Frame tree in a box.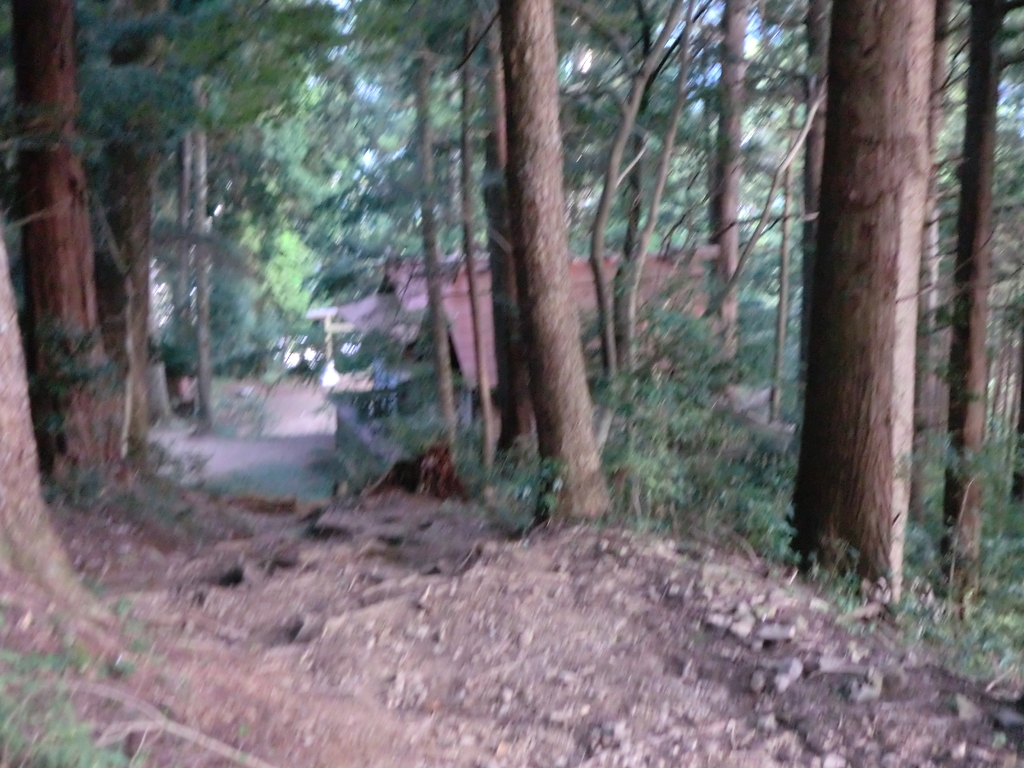
pyautogui.locateOnScreen(408, 0, 679, 508).
